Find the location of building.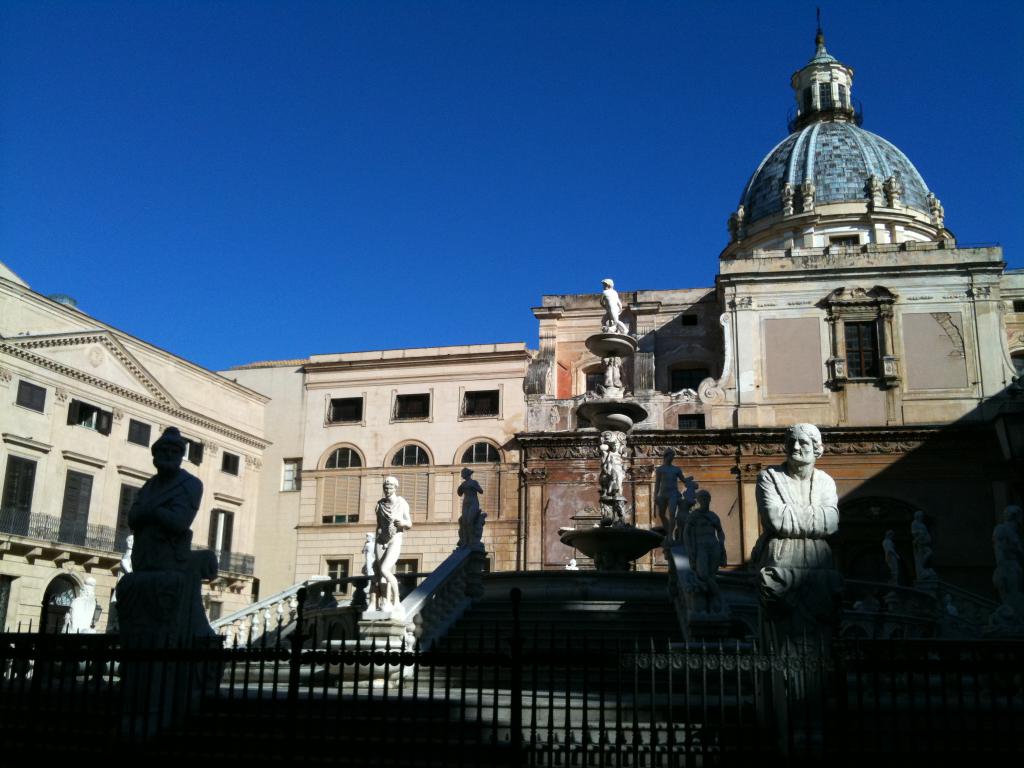
Location: l=0, t=2, r=1023, b=767.
